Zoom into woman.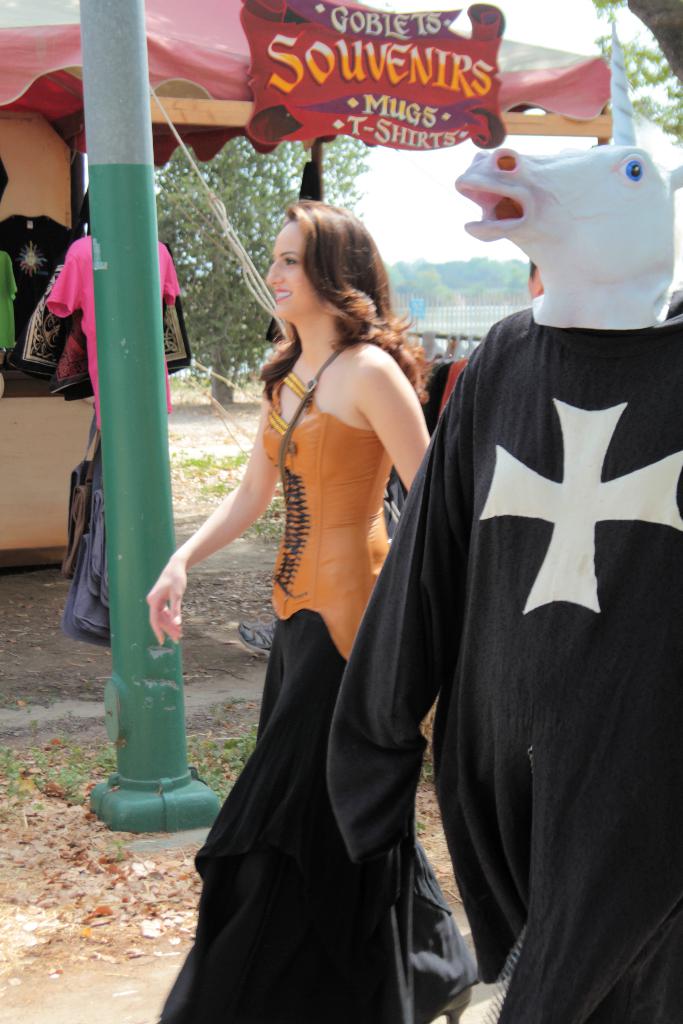
Zoom target: bbox=[170, 180, 481, 986].
